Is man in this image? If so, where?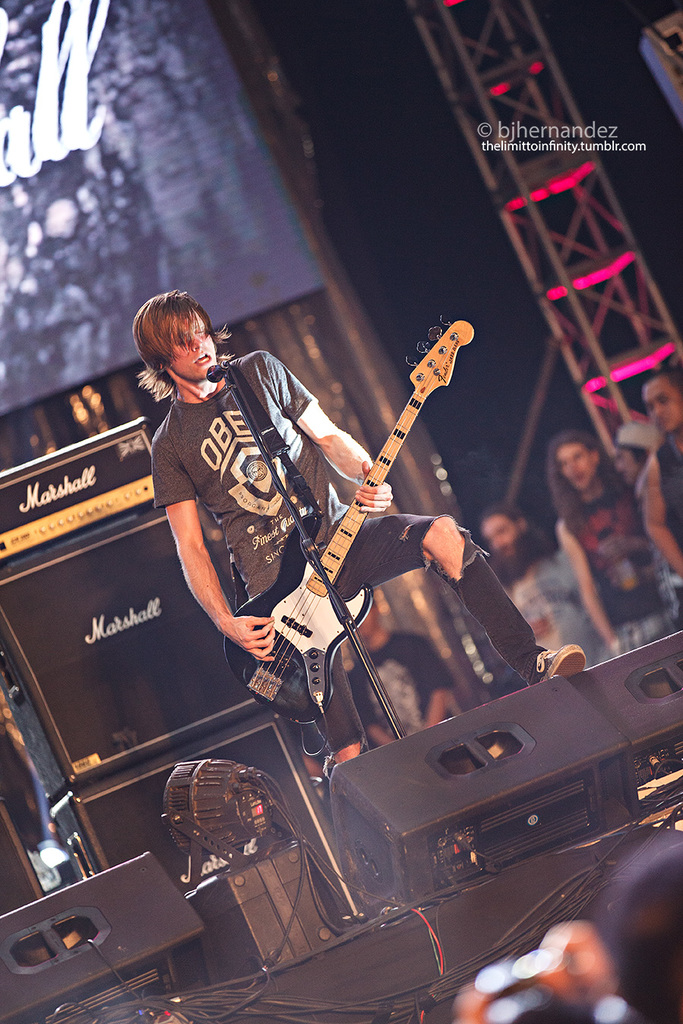
Yes, at <region>635, 356, 682, 586</region>.
